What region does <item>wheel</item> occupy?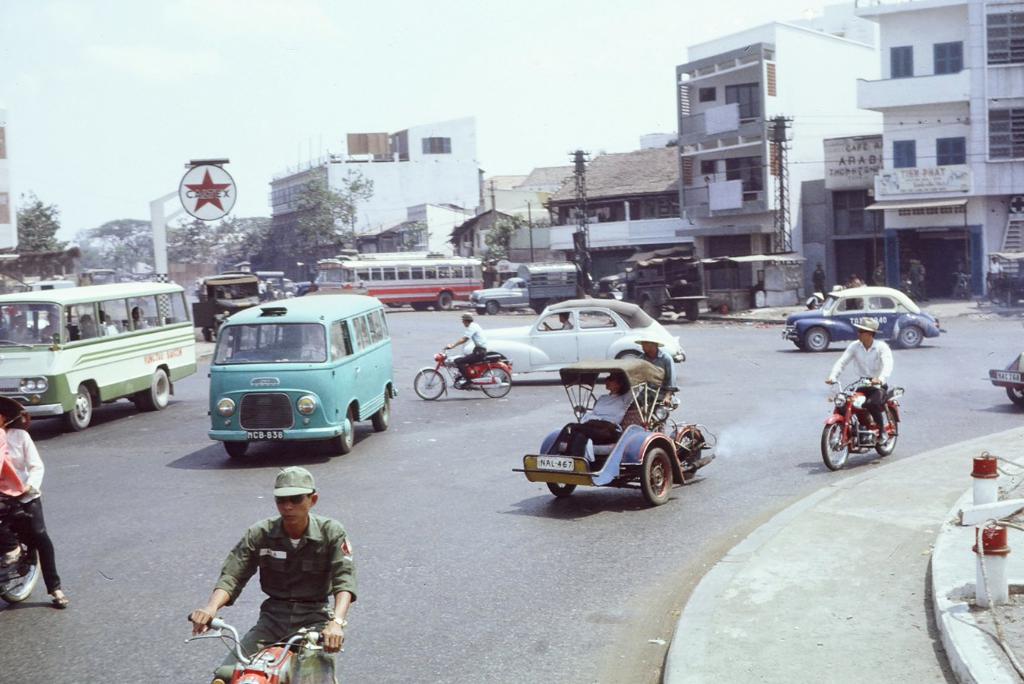
{"x1": 325, "y1": 419, "x2": 358, "y2": 454}.
